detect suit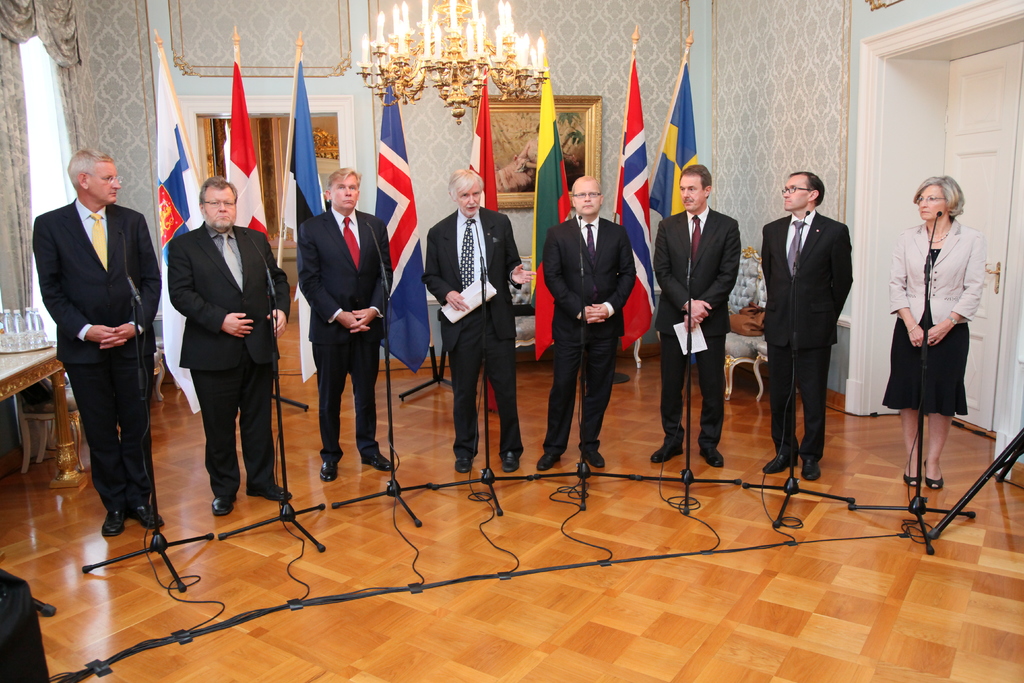
bbox(424, 208, 524, 459)
